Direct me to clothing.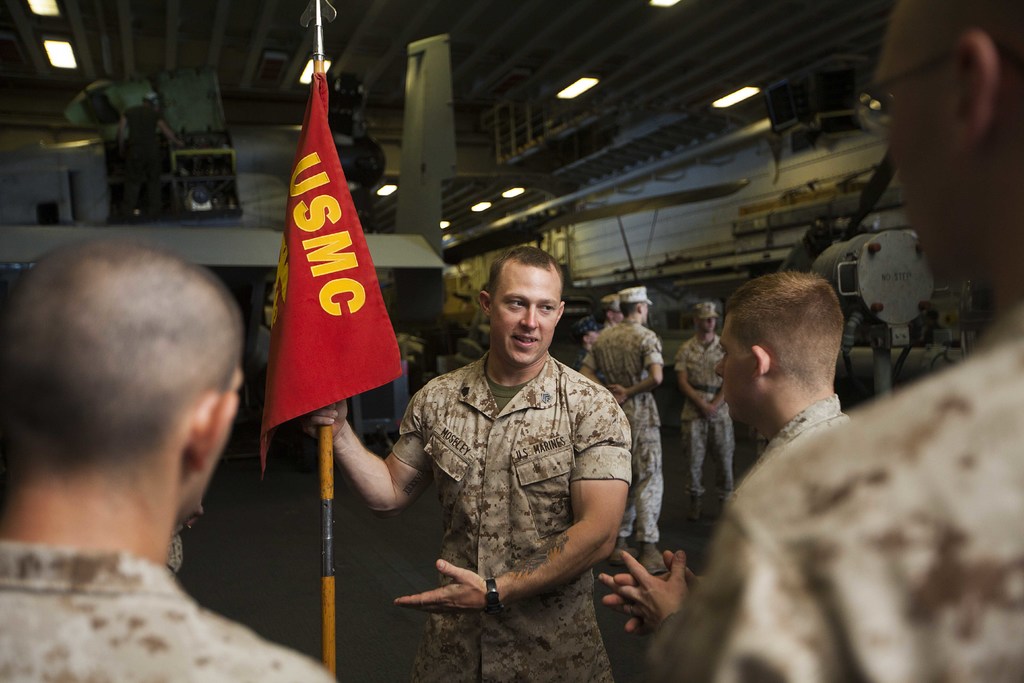
Direction: 104,97,163,221.
